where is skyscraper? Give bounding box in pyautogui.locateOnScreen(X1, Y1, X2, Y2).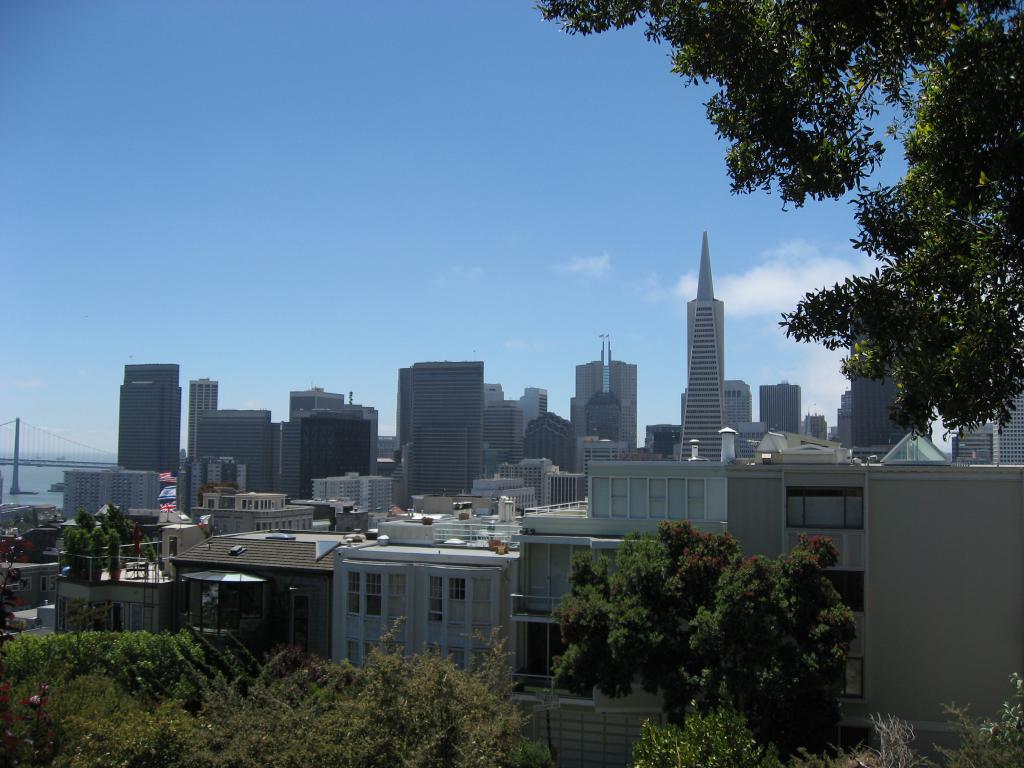
pyautogui.locateOnScreen(287, 388, 343, 421).
